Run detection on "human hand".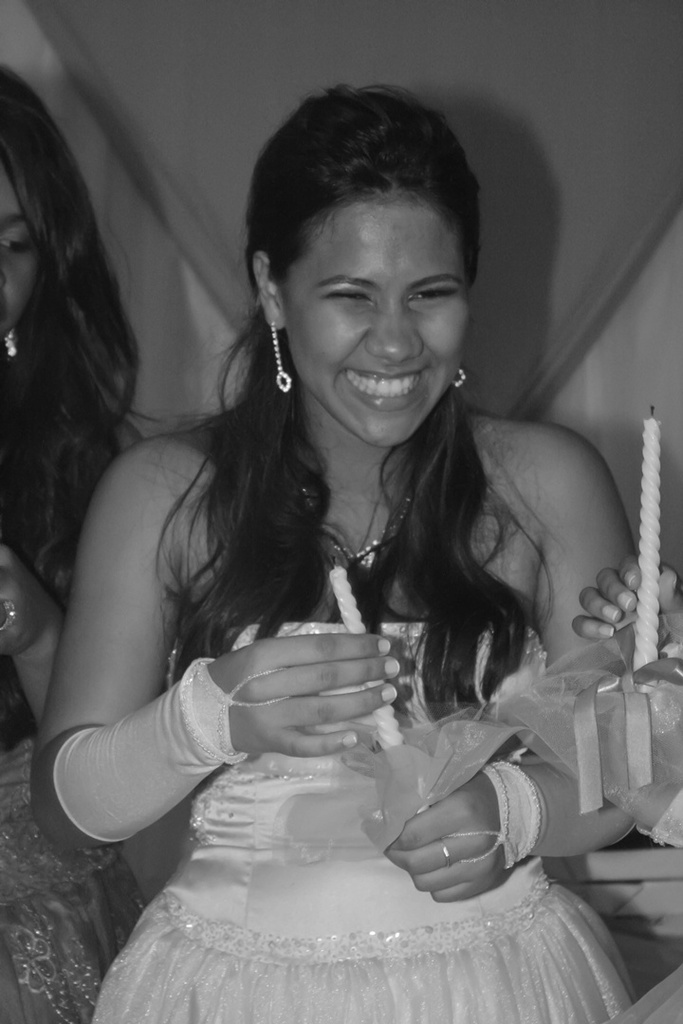
Result: box(223, 638, 434, 772).
